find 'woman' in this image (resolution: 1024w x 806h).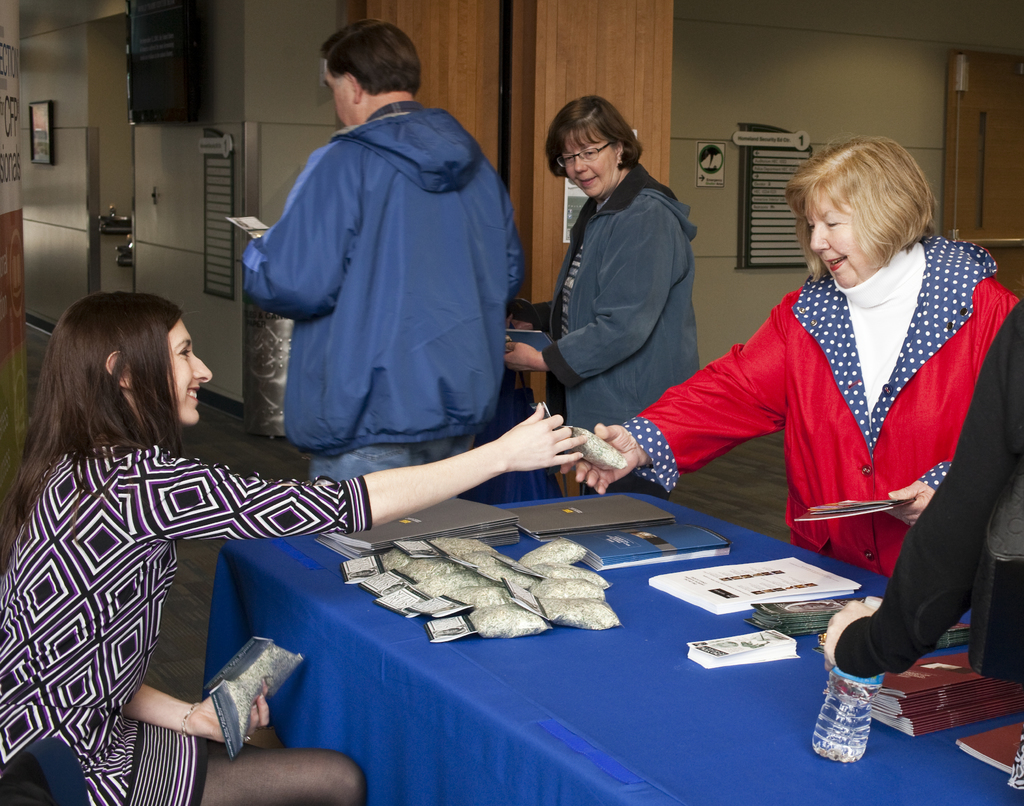
Rect(0, 287, 587, 805).
